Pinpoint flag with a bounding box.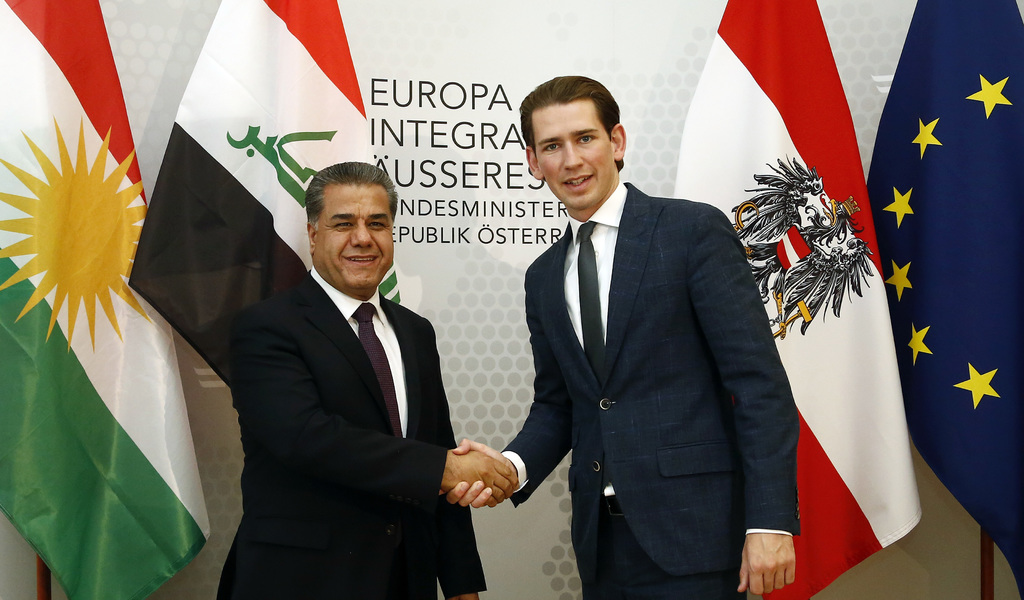
<box>668,0,932,599</box>.
